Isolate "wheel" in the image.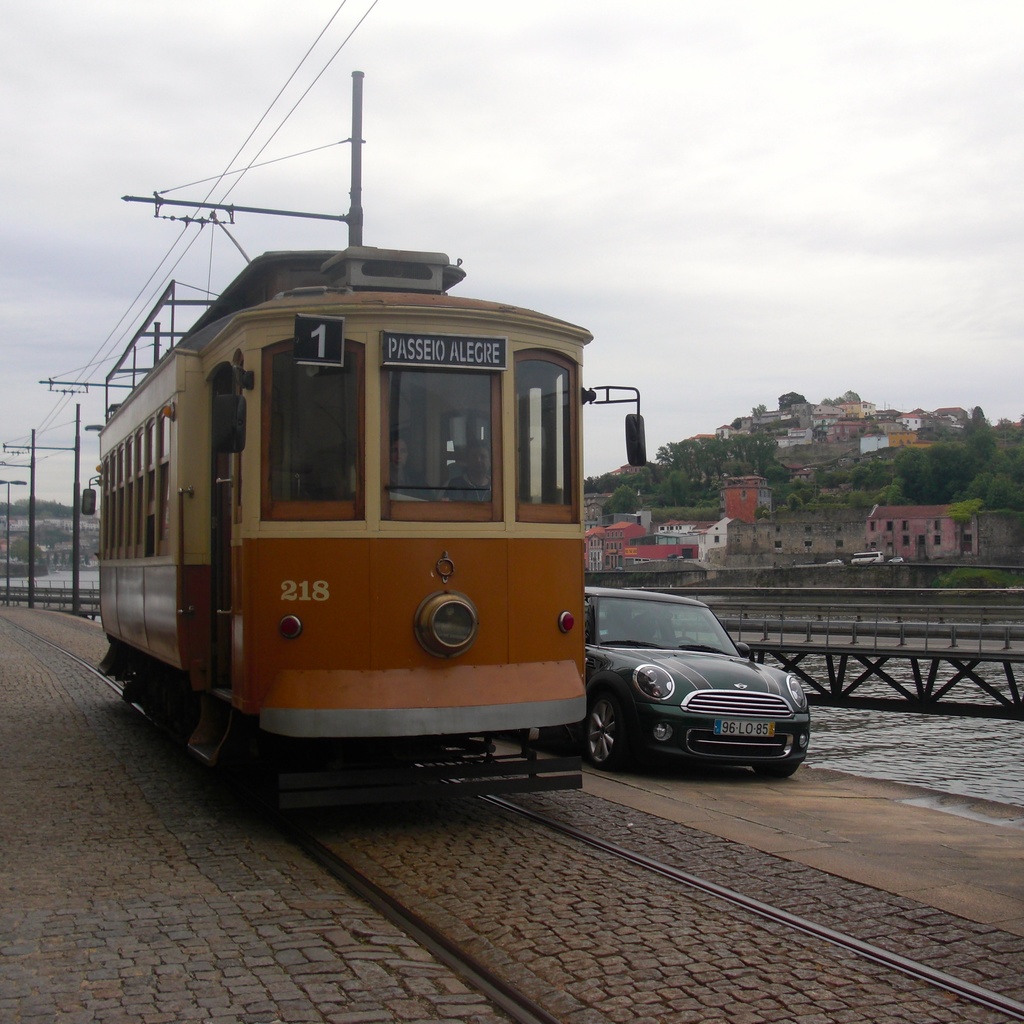
Isolated region: crop(755, 765, 796, 784).
